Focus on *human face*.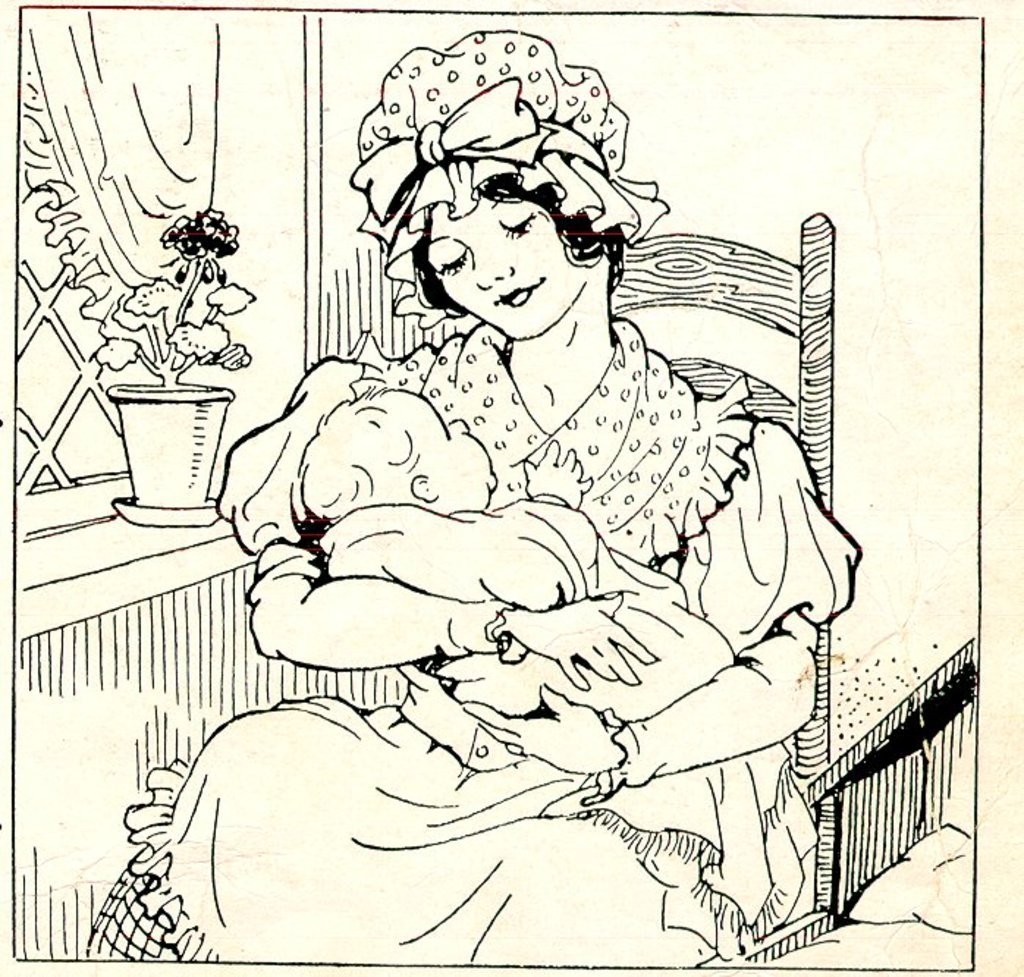
Focused at {"left": 383, "top": 393, "right": 496, "bottom": 494}.
